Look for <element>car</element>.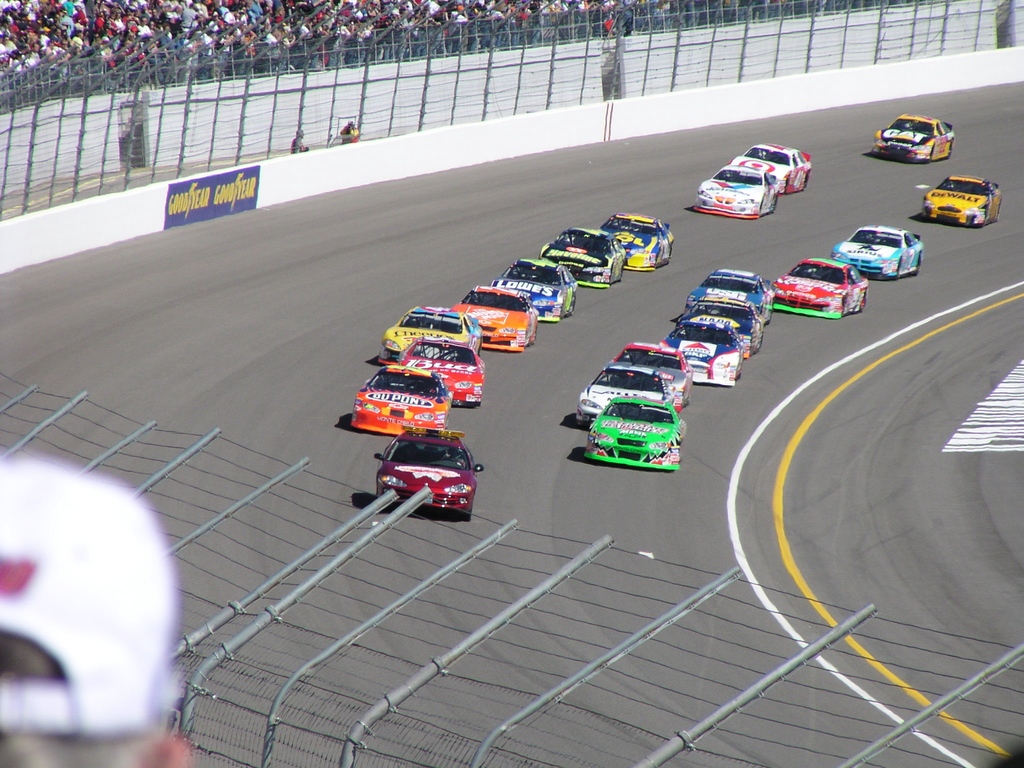
Found: [688,291,764,355].
